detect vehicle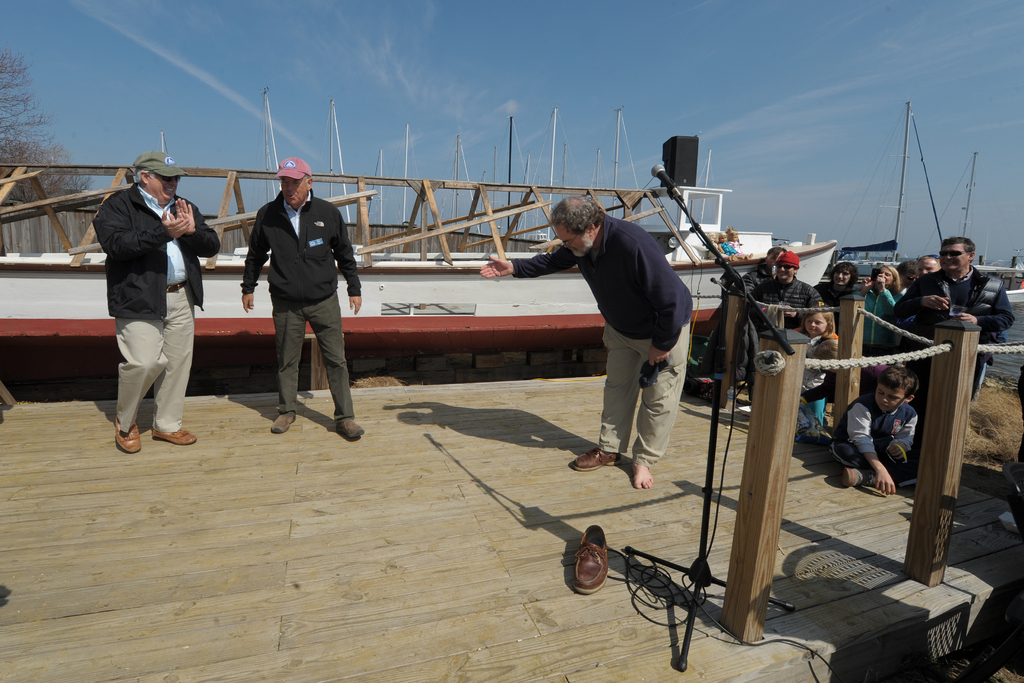
(842, 104, 913, 285)
